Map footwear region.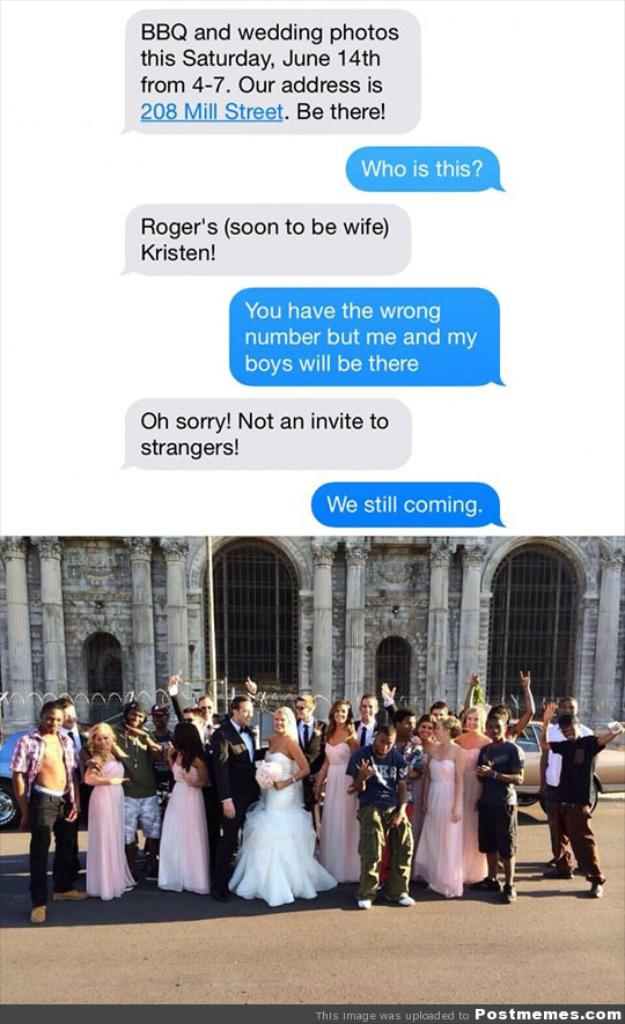
Mapped to crop(503, 887, 516, 906).
